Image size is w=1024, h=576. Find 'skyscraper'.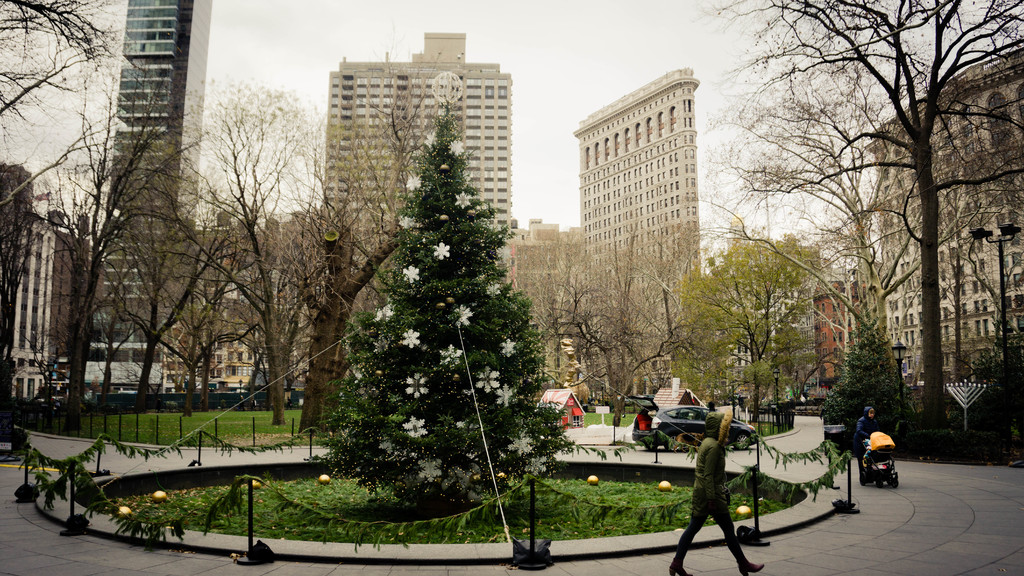
{"x1": 88, "y1": 0, "x2": 216, "y2": 401}.
